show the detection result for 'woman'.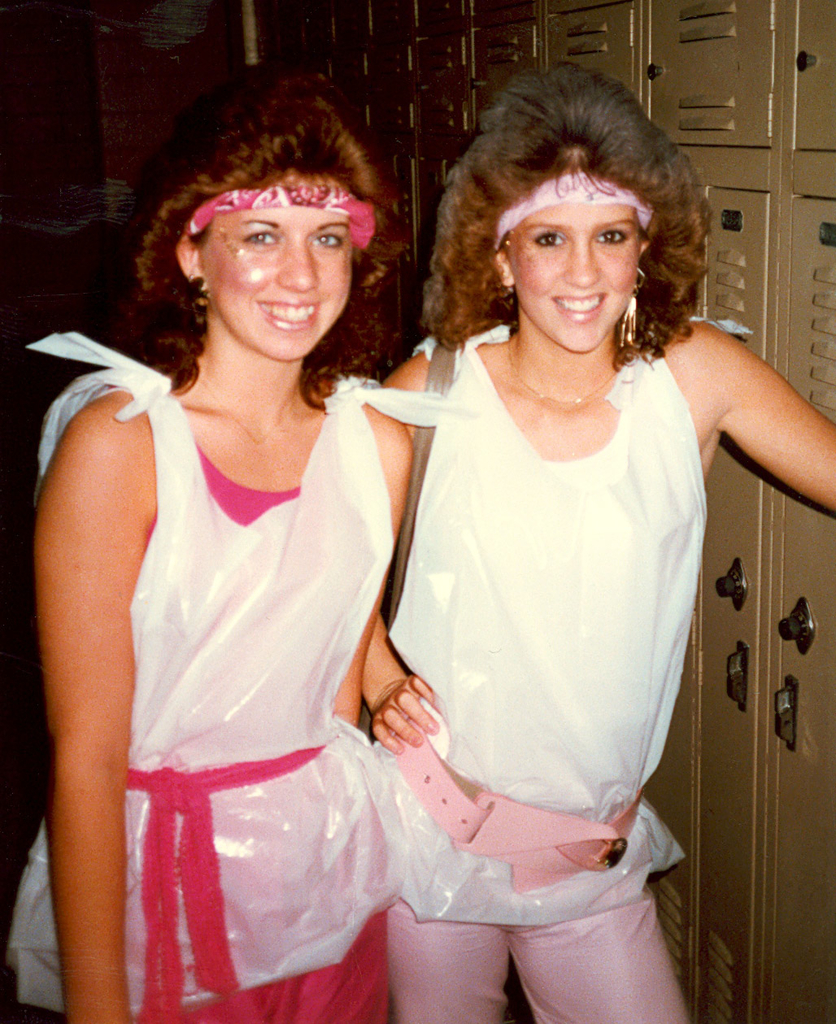
<box>372,63,835,1023</box>.
